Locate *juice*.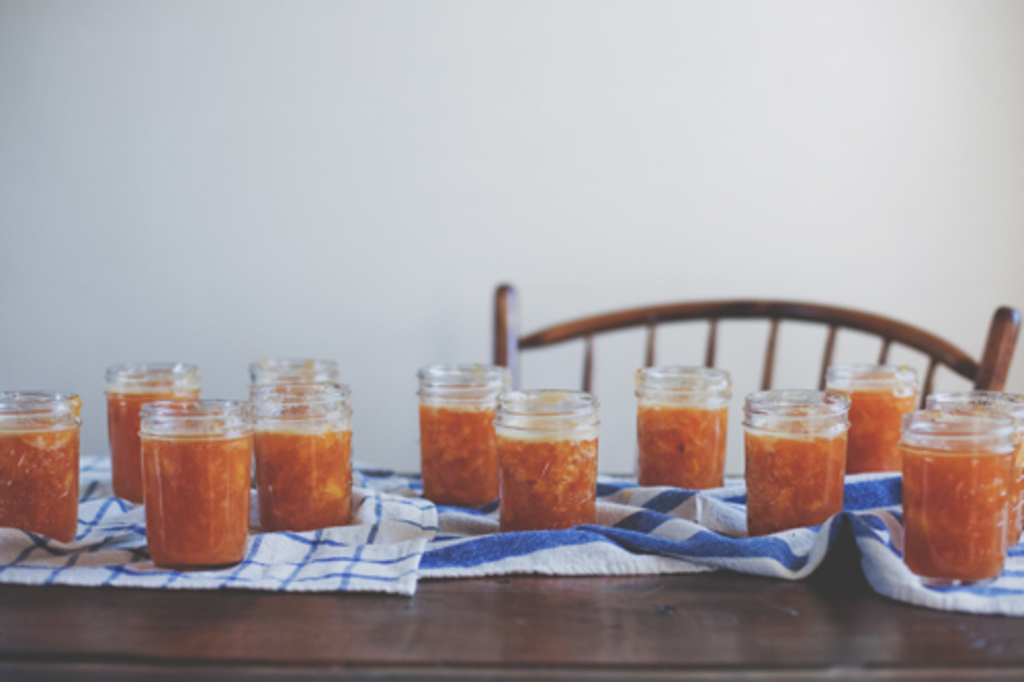
Bounding box: rect(0, 416, 74, 551).
